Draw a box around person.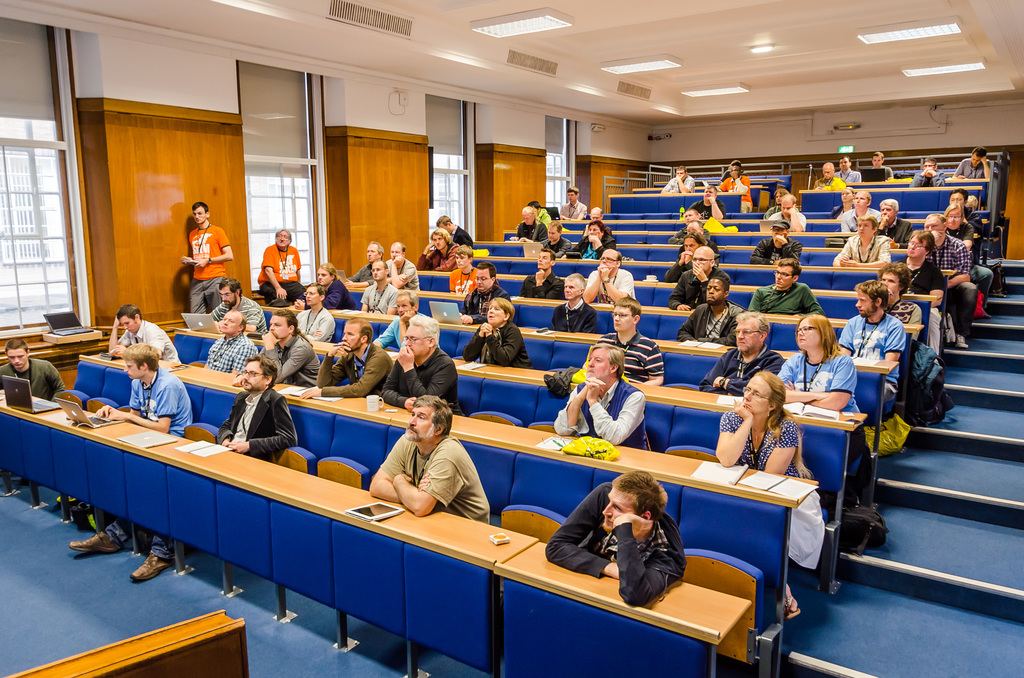
BBox(761, 186, 792, 219).
